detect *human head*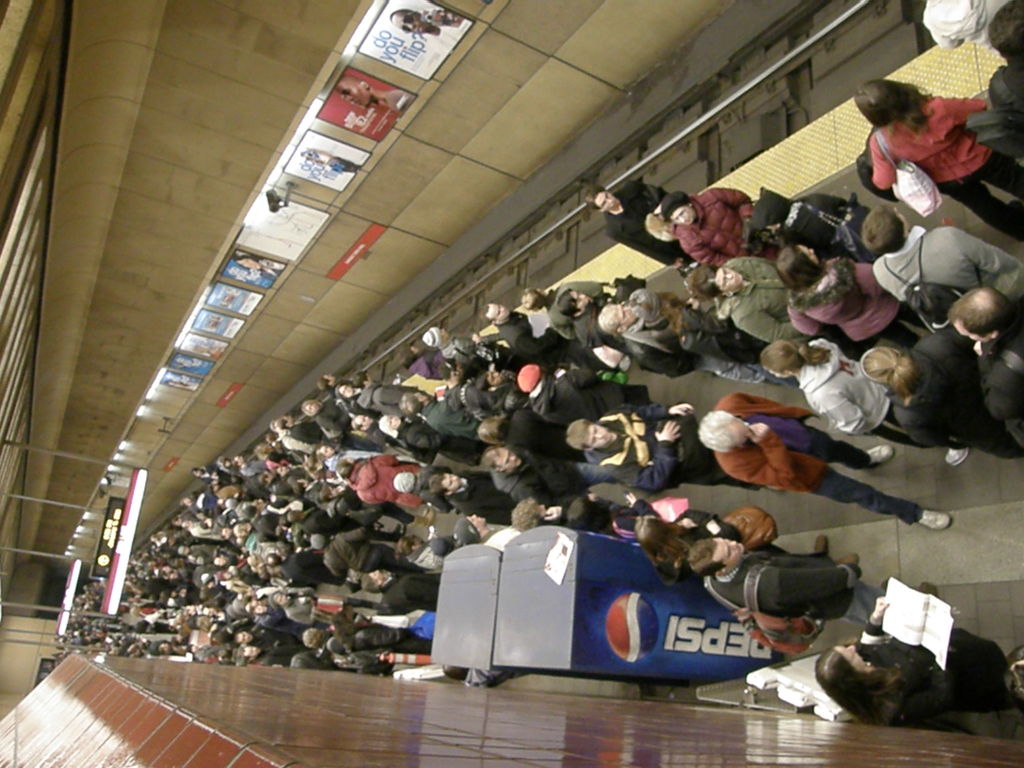
(333, 458, 355, 479)
